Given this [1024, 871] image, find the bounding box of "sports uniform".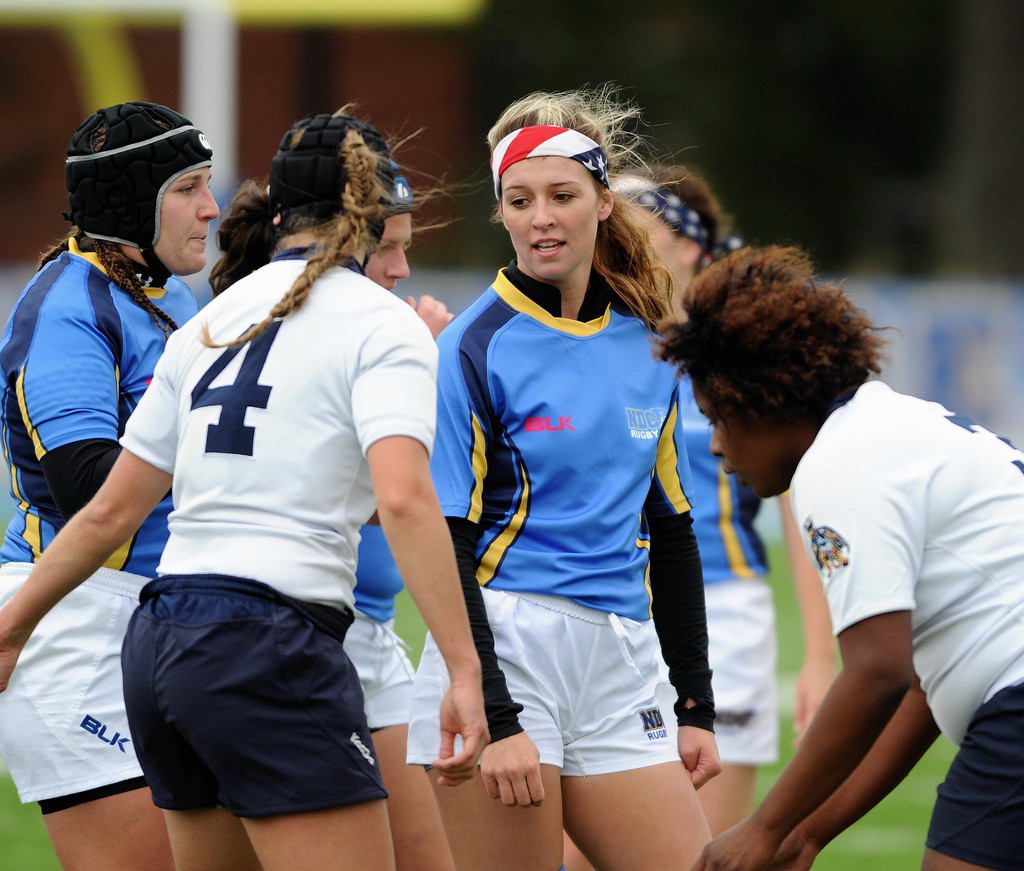
x1=777 y1=370 x2=1023 y2=870.
